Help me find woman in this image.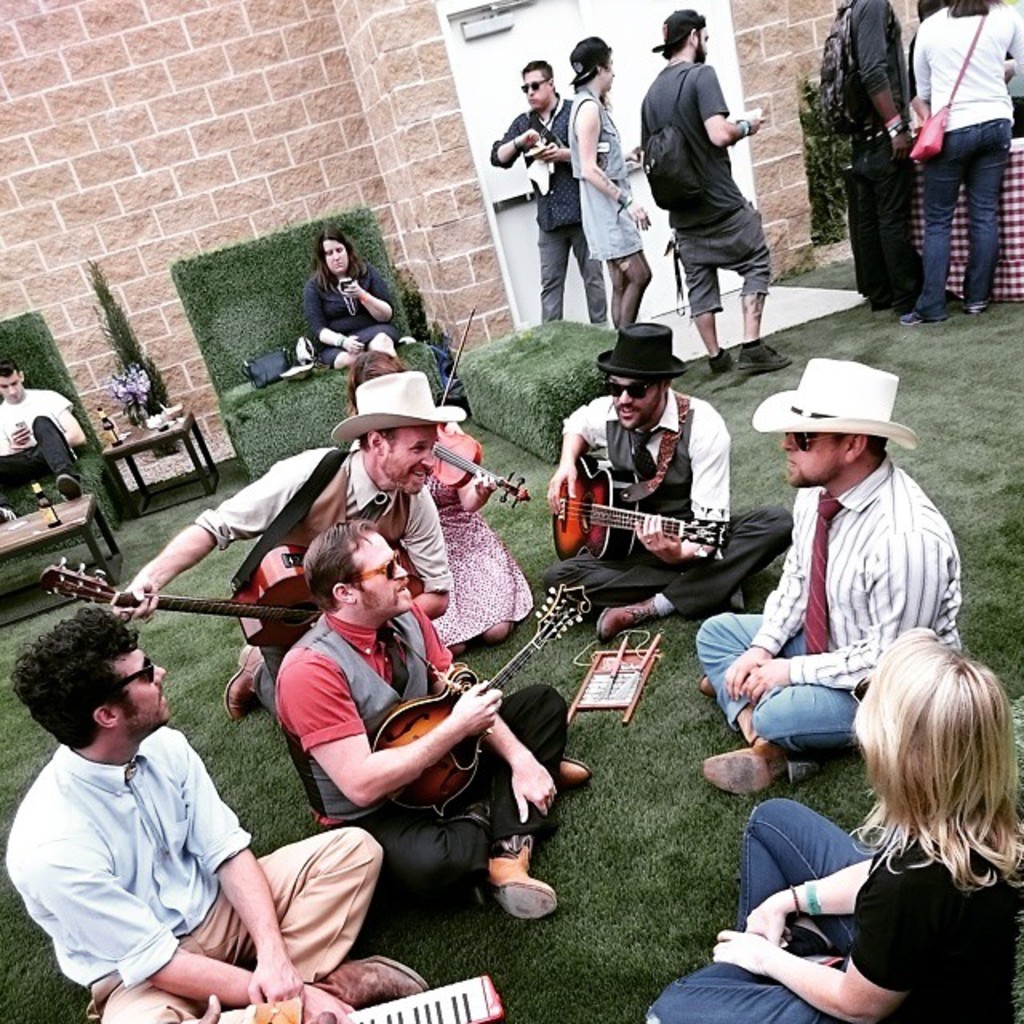
Found it: (x1=632, y1=613, x2=1022, y2=1022).
